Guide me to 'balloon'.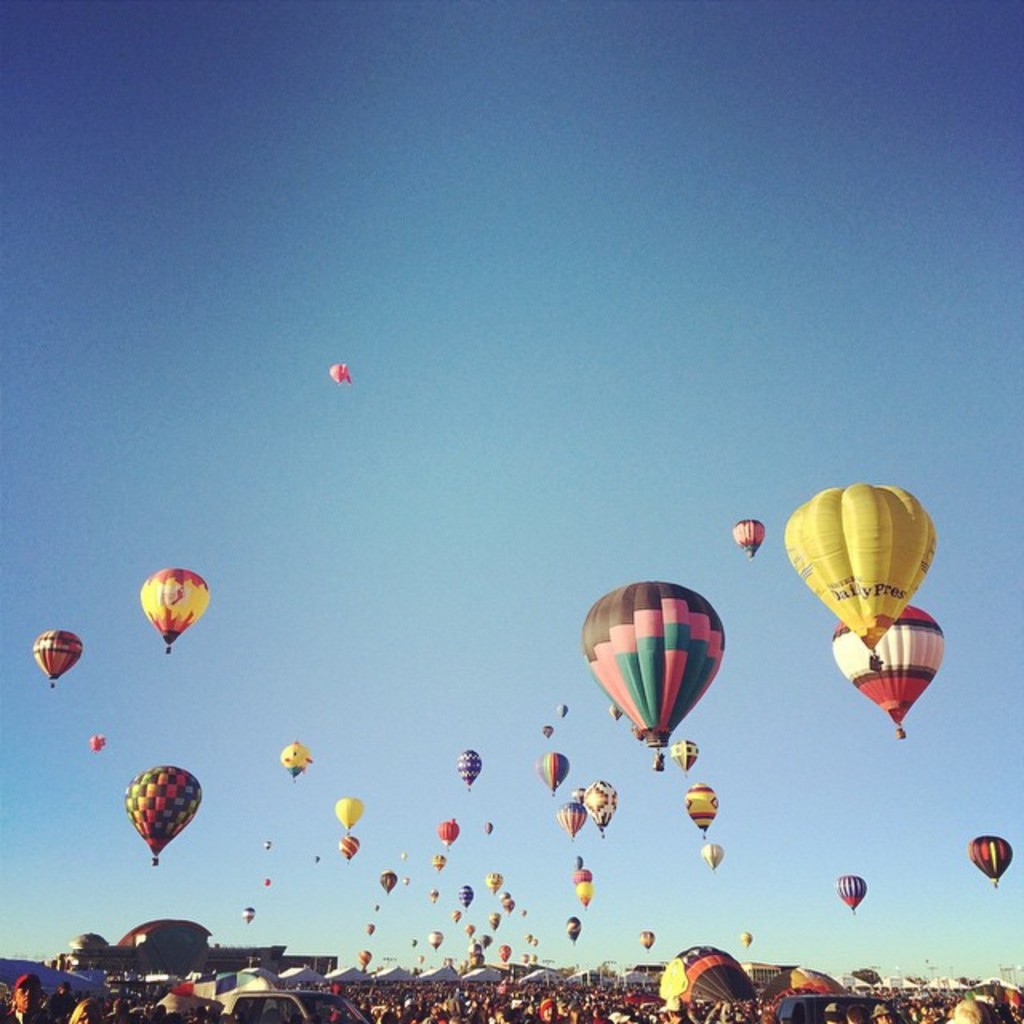
Guidance: <bbox>501, 894, 517, 915</bbox>.
